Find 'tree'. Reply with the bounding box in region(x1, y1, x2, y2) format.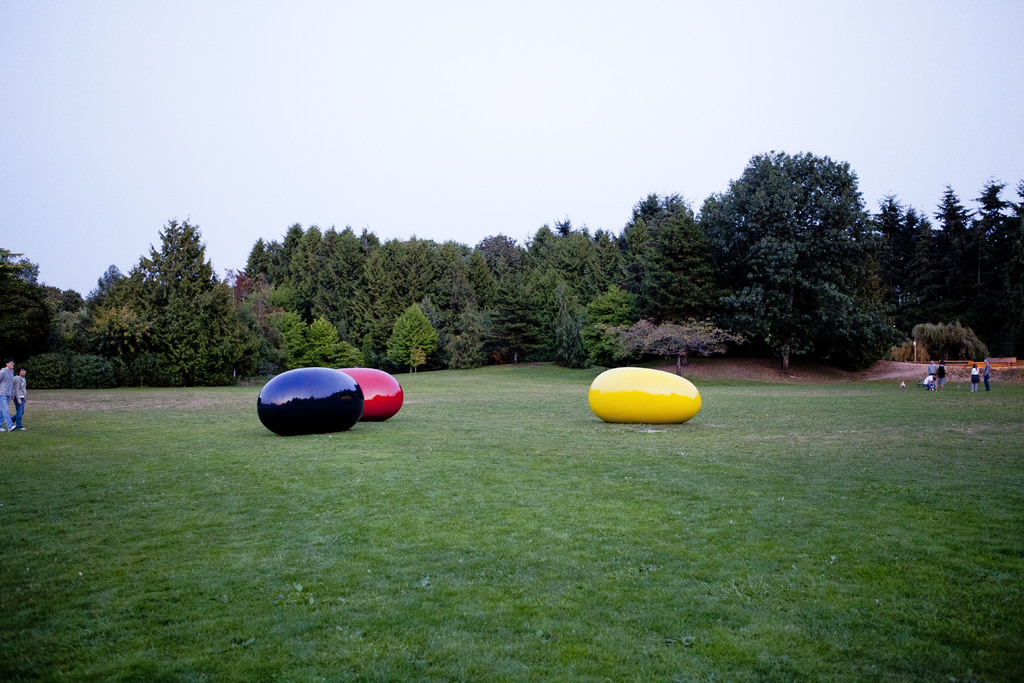
region(688, 196, 760, 285).
